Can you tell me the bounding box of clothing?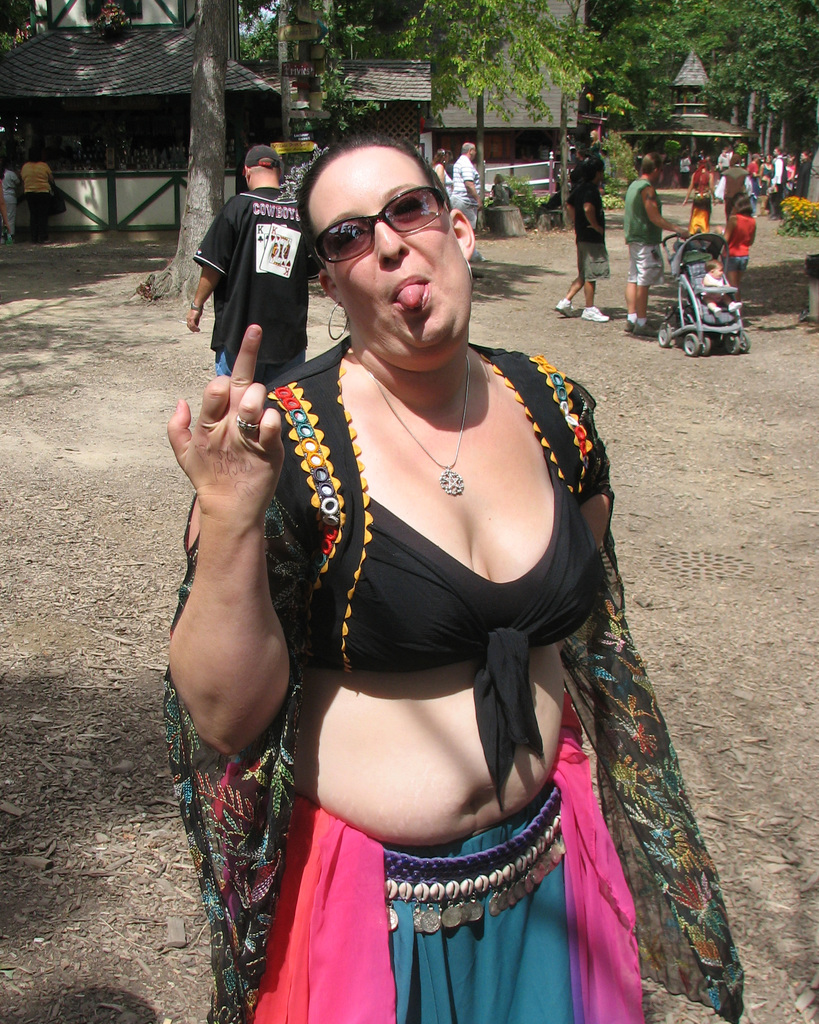
{"left": 0, "top": 168, "right": 22, "bottom": 235}.
